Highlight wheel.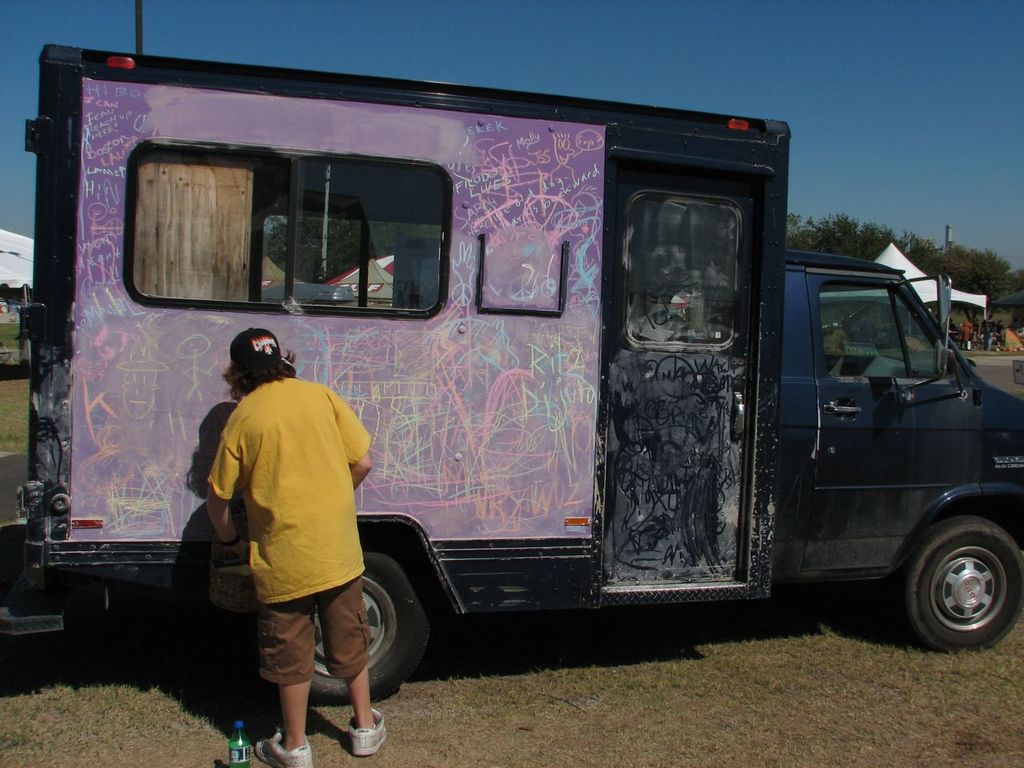
Highlighted region: [894,516,1014,648].
